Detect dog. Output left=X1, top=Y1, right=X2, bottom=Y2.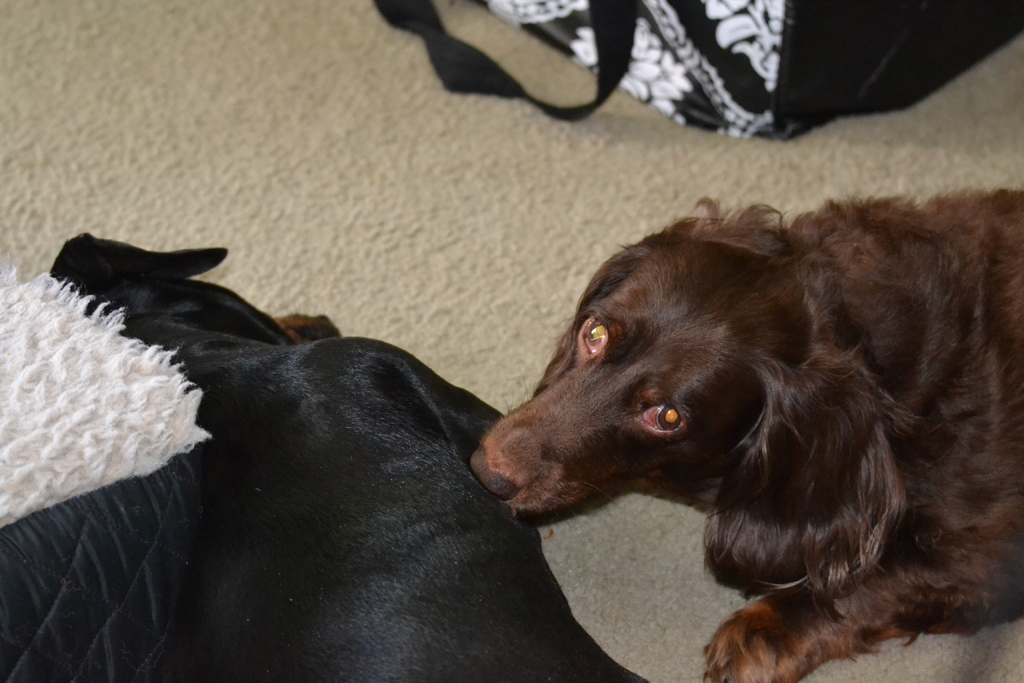
left=467, top=185, right=1023, bottom=682.
